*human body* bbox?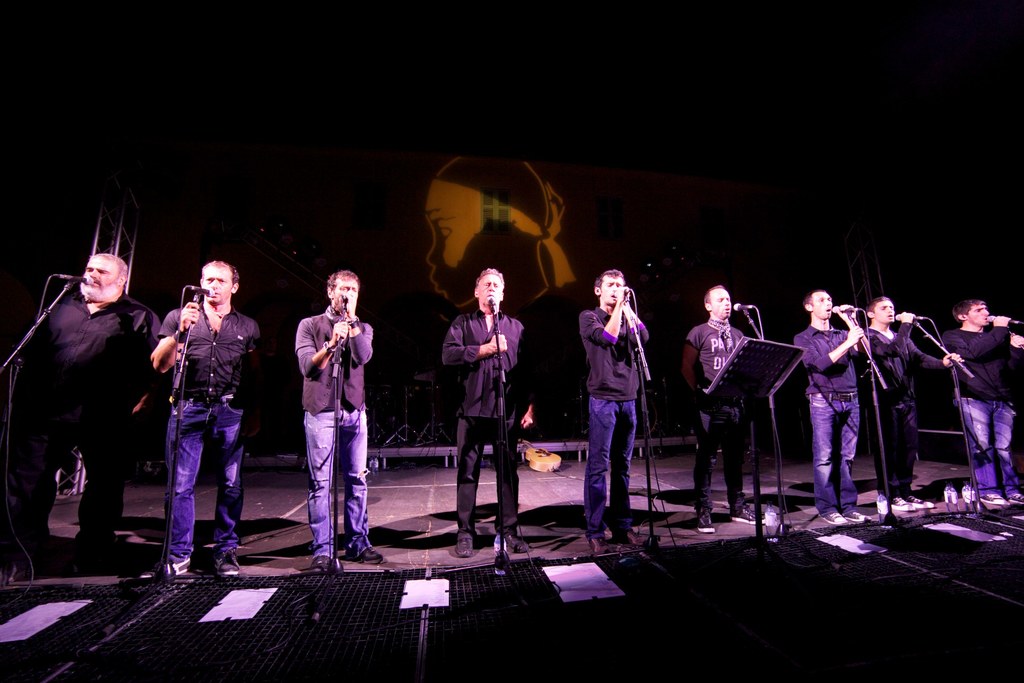
(left=579, top=283, right=649, bottom=552)
